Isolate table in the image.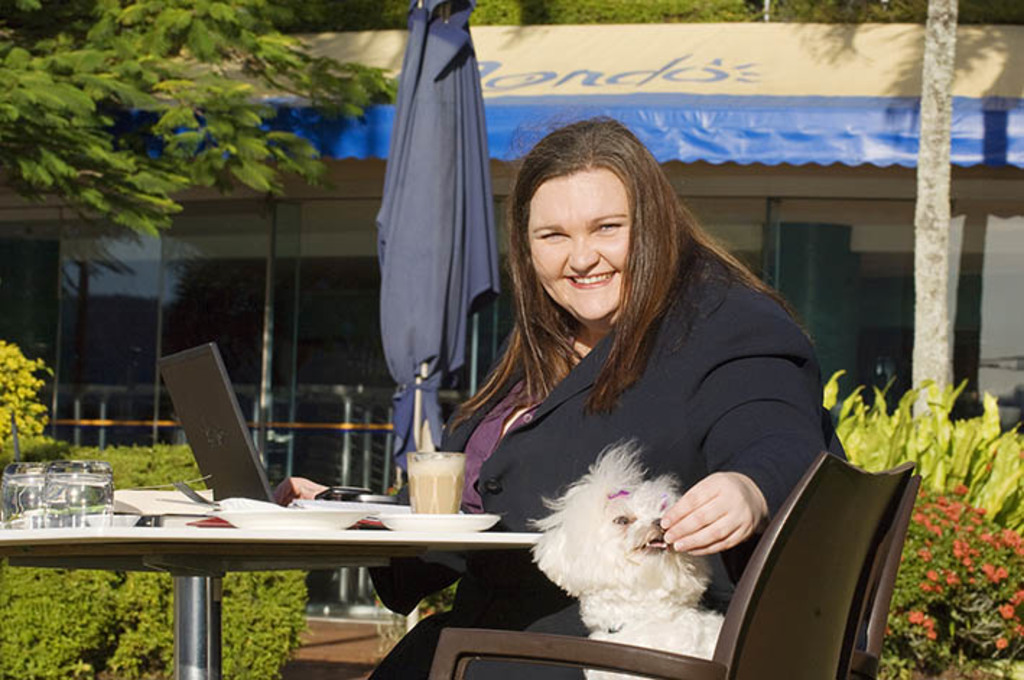
Isolated region: (0, 472, 537, 666).
